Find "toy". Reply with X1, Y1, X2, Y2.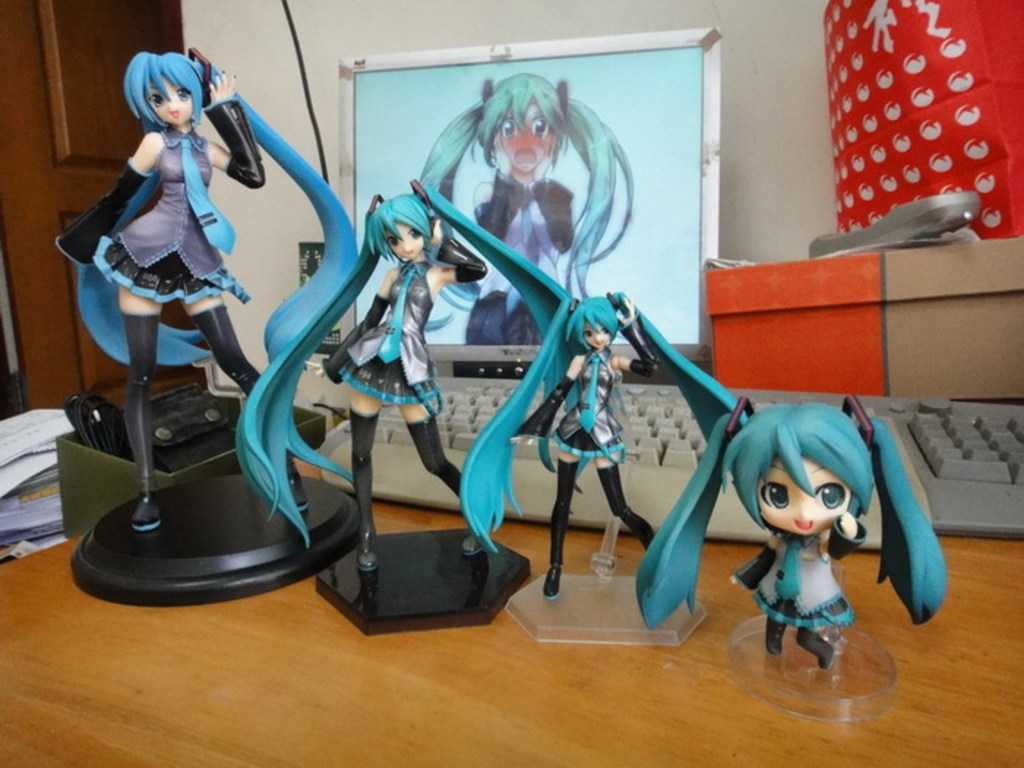
298, 170, 582, 576.
